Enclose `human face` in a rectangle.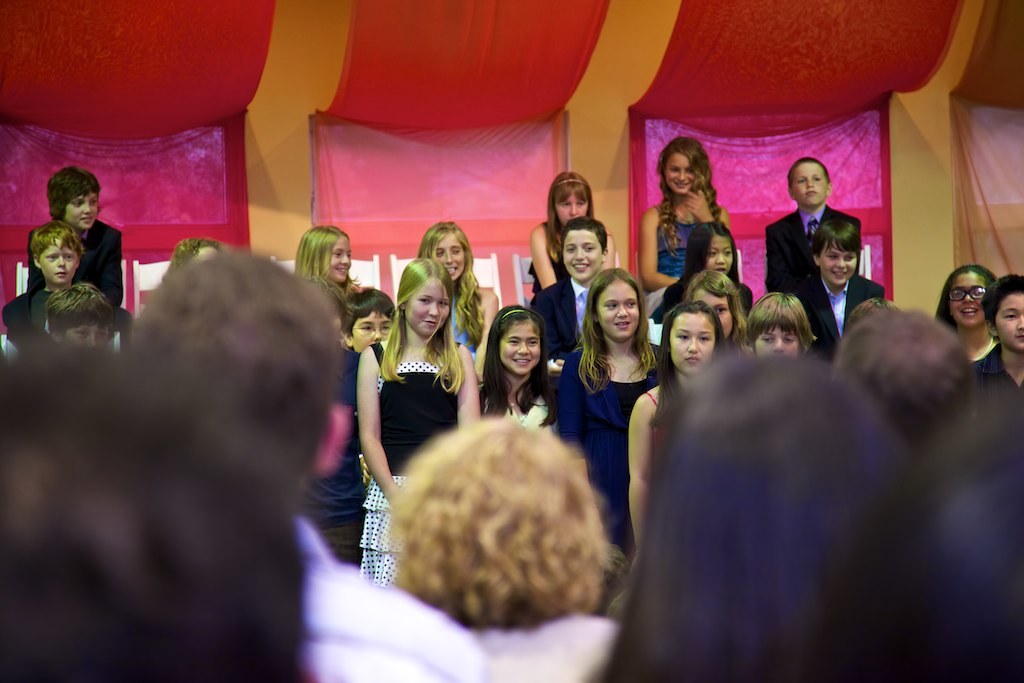
[757,318,810,365].
